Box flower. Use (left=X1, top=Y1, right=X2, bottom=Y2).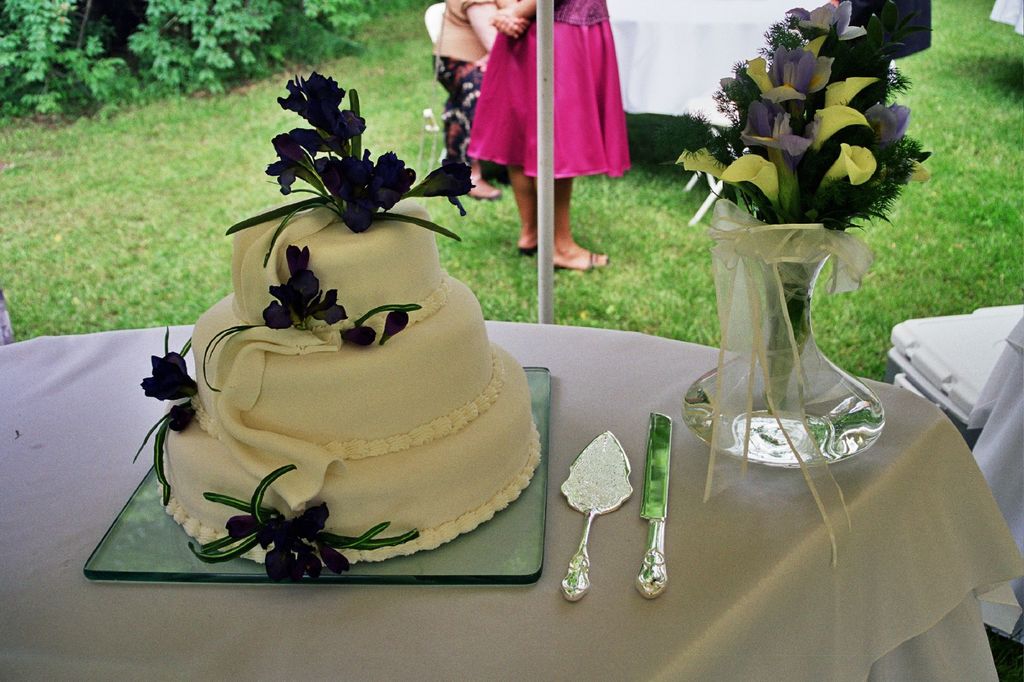
(left=414, top=156, right=470, bottom=215).
